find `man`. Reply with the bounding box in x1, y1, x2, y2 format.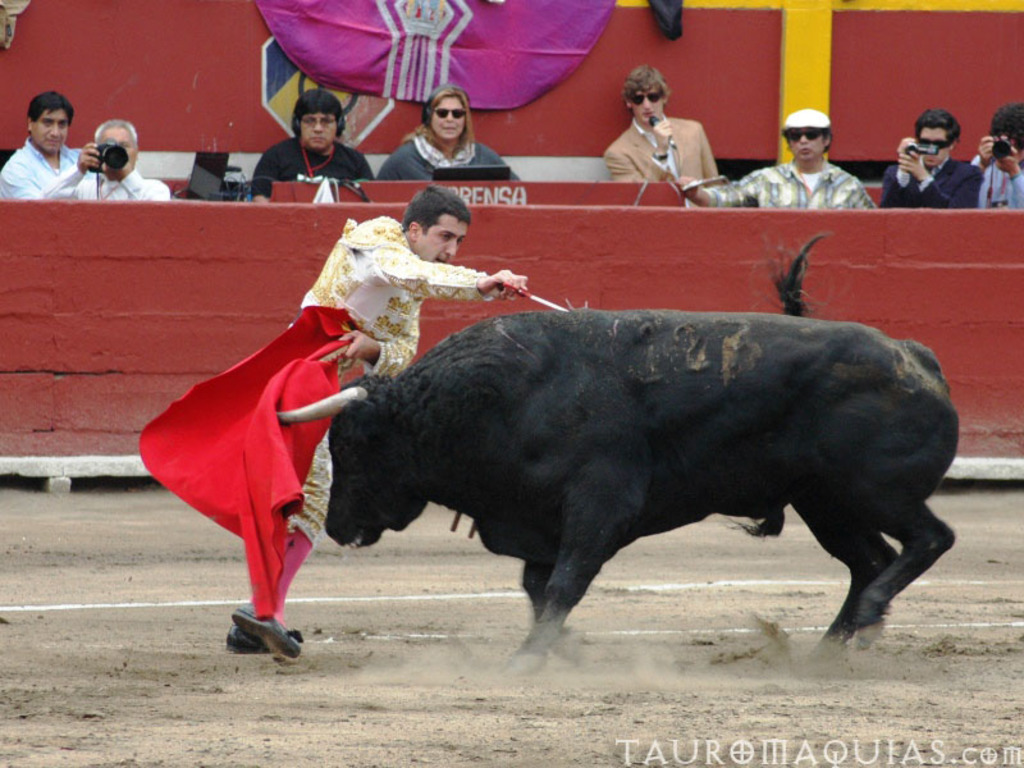
882, 109, 997, 196.
